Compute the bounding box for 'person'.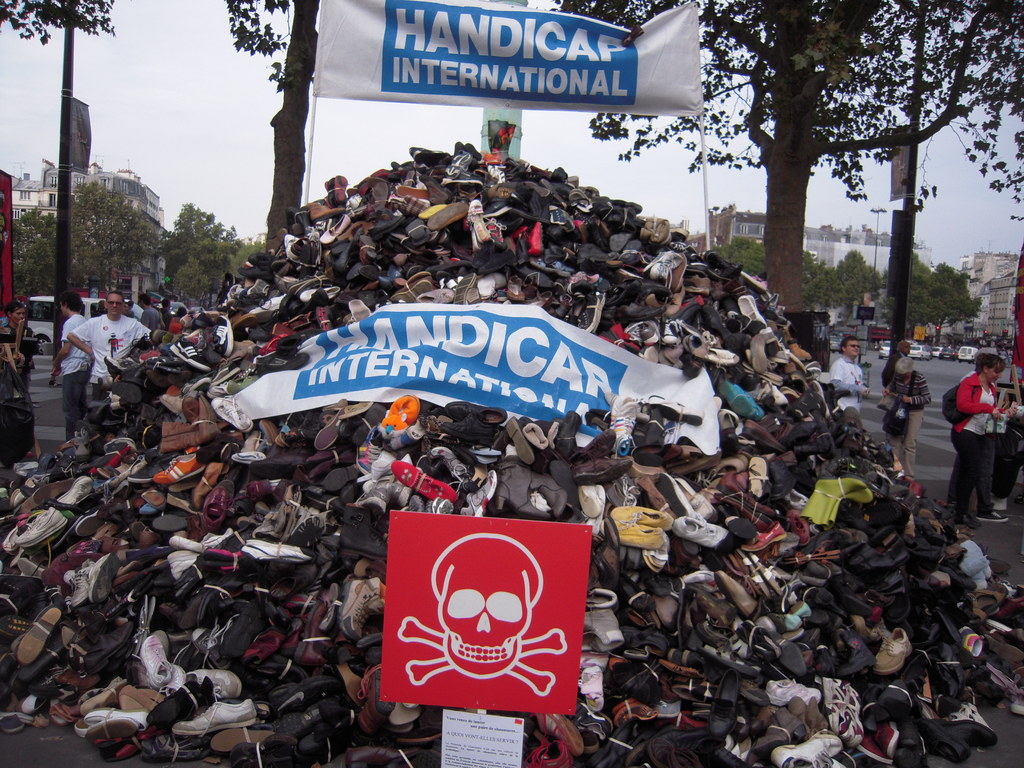
left=48, top=287, right=93, bottom=441.
